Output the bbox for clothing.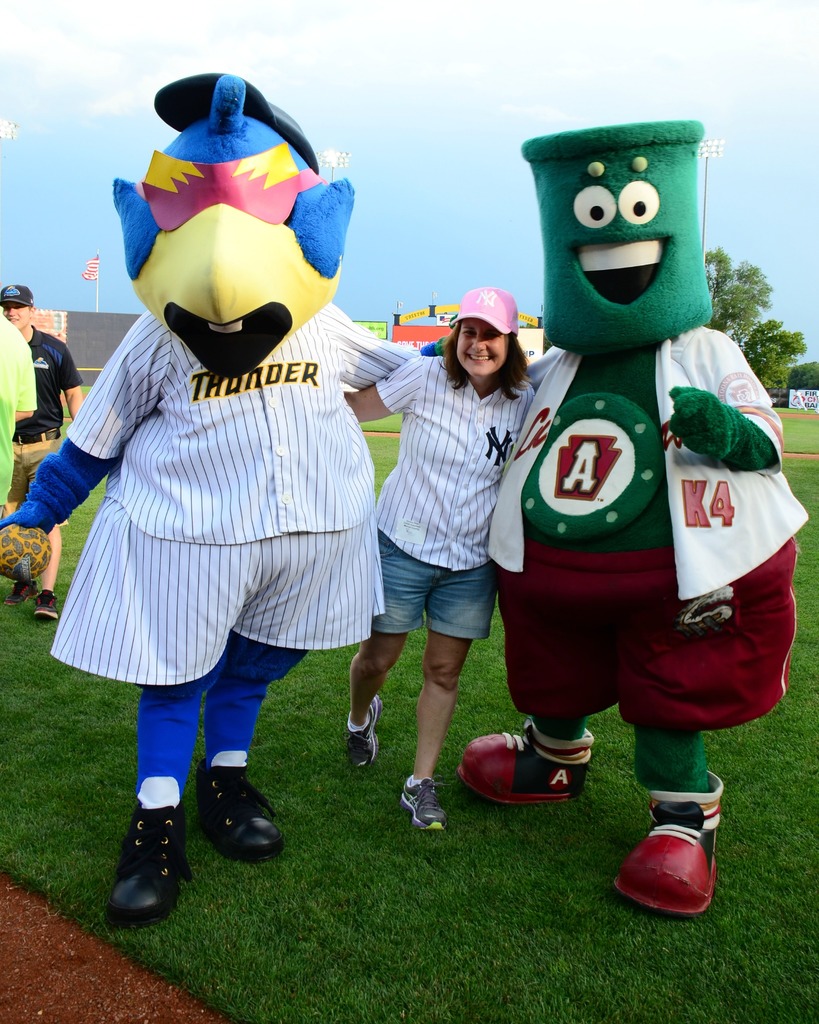
locate(0, 316, 41, 514).
